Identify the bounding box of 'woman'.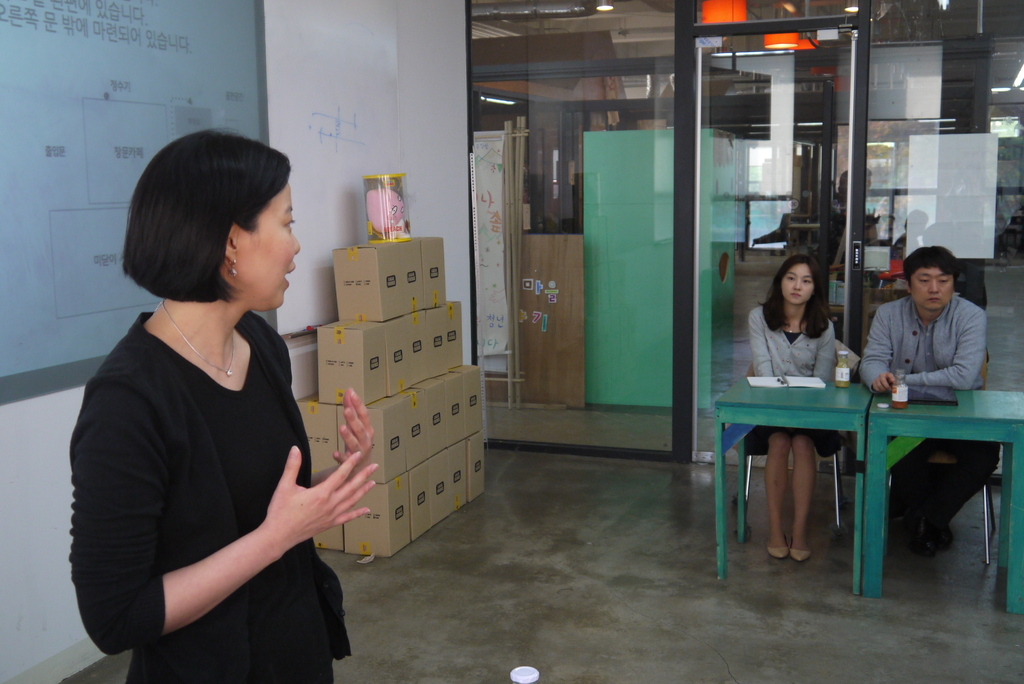
box(61, 131, 376, 683).
